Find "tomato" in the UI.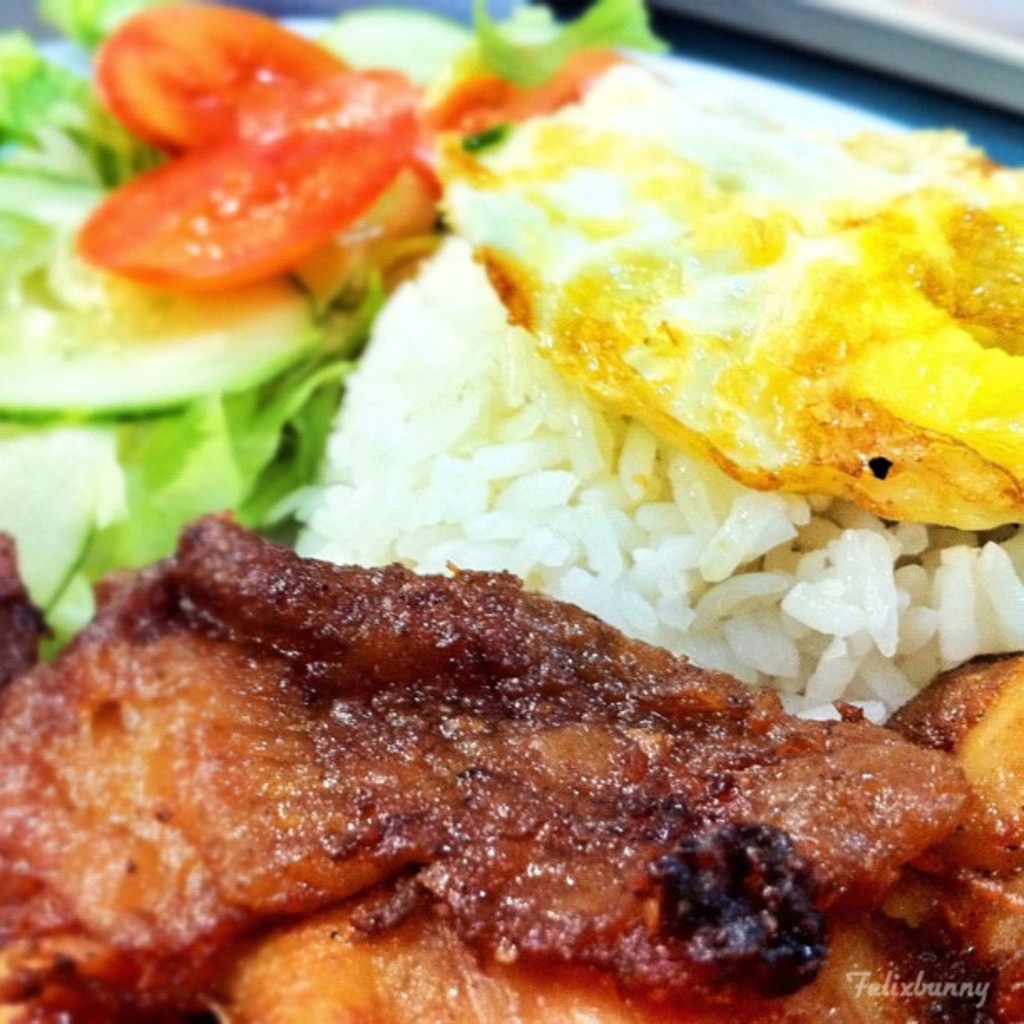
UI element at rect(97, 0, 366, 159).
